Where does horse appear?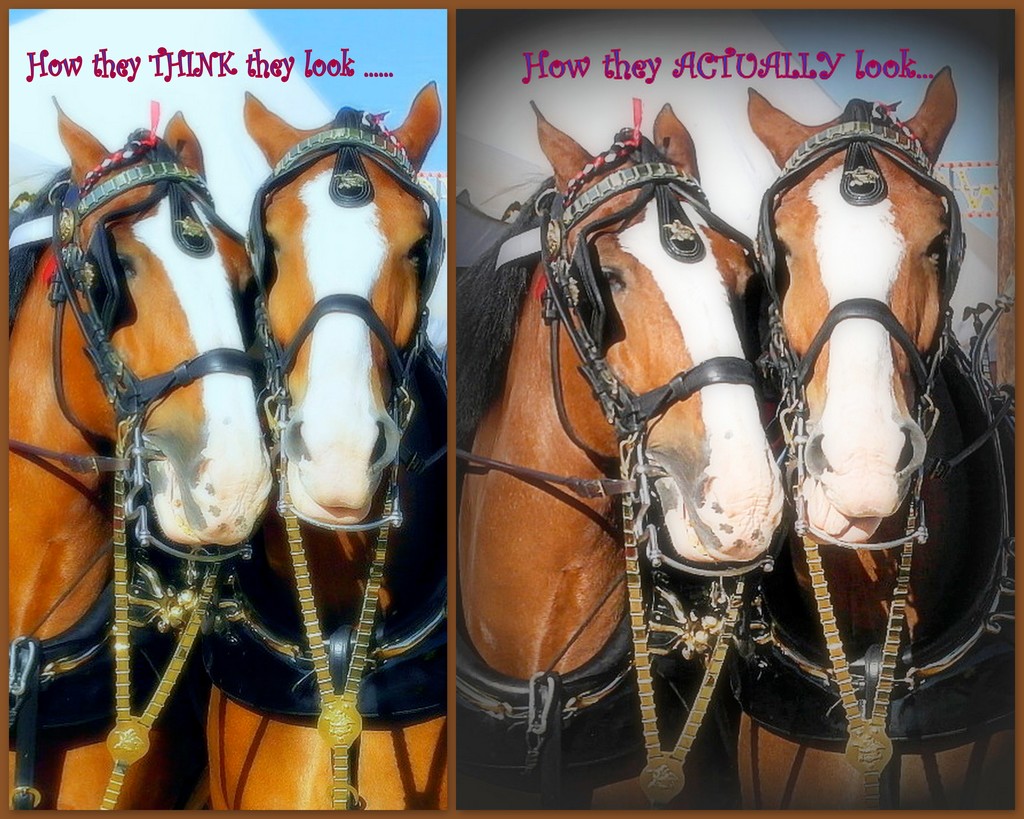
Appears at 456:97:787:808.
